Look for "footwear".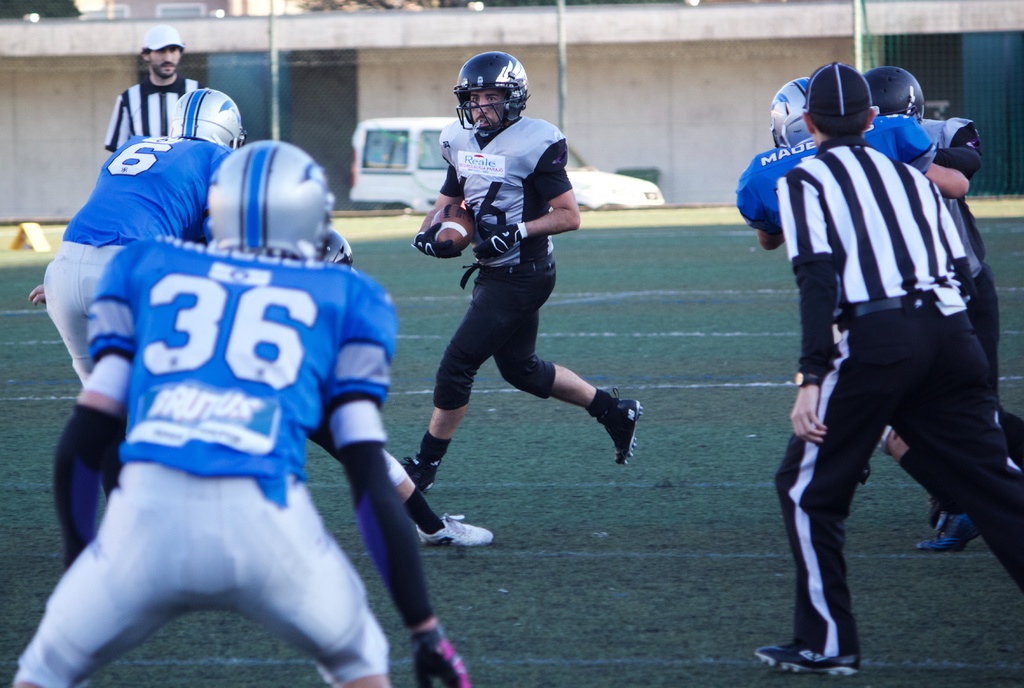
Found: x1=389 y1=454 x2=445 y2=497.
